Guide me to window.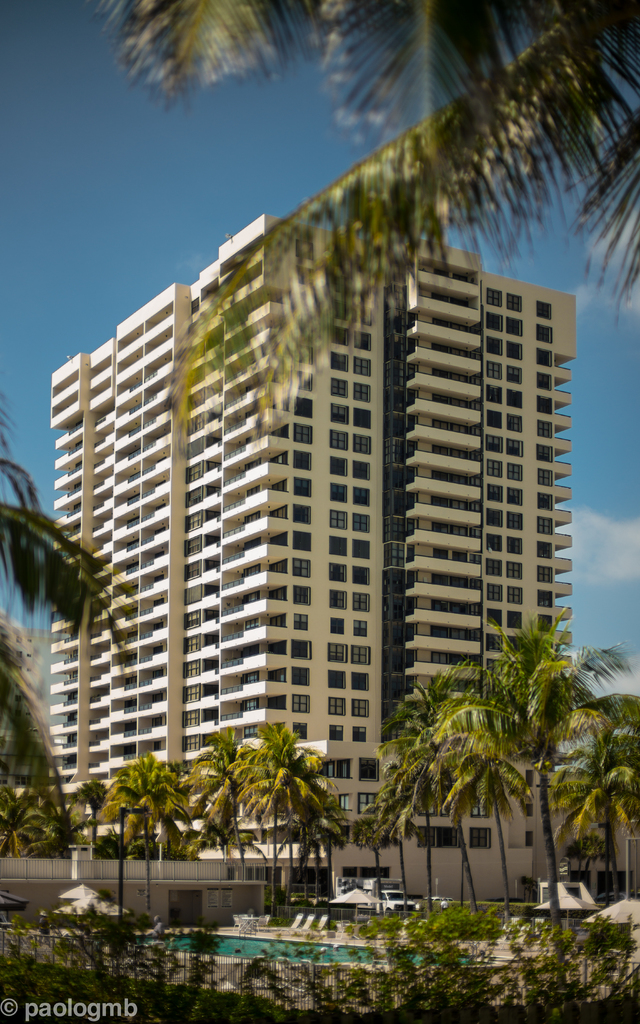
Guidance: region(506, 413, 521, 433).
